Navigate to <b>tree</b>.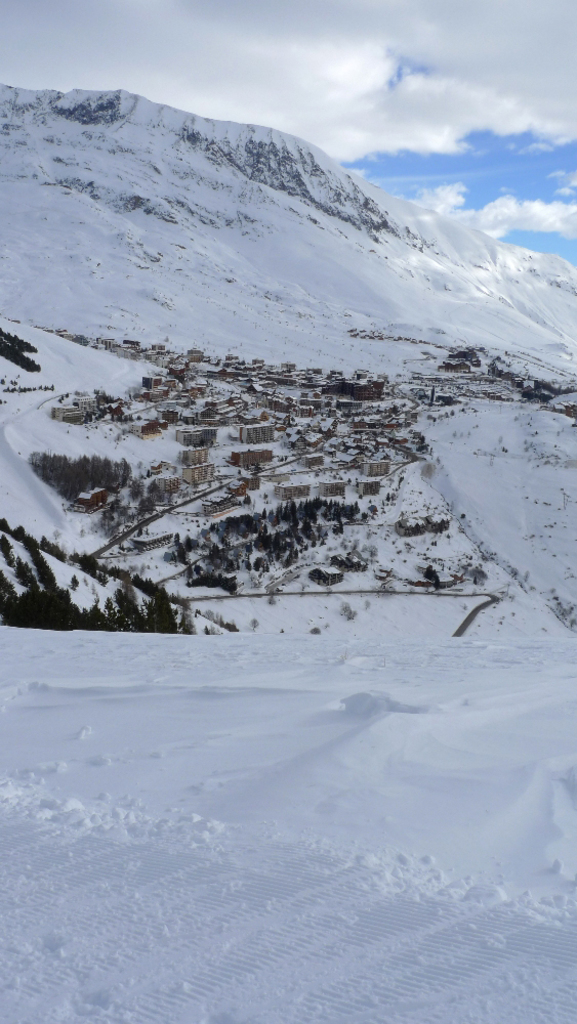
Navigation target: 146:589:181:638.
